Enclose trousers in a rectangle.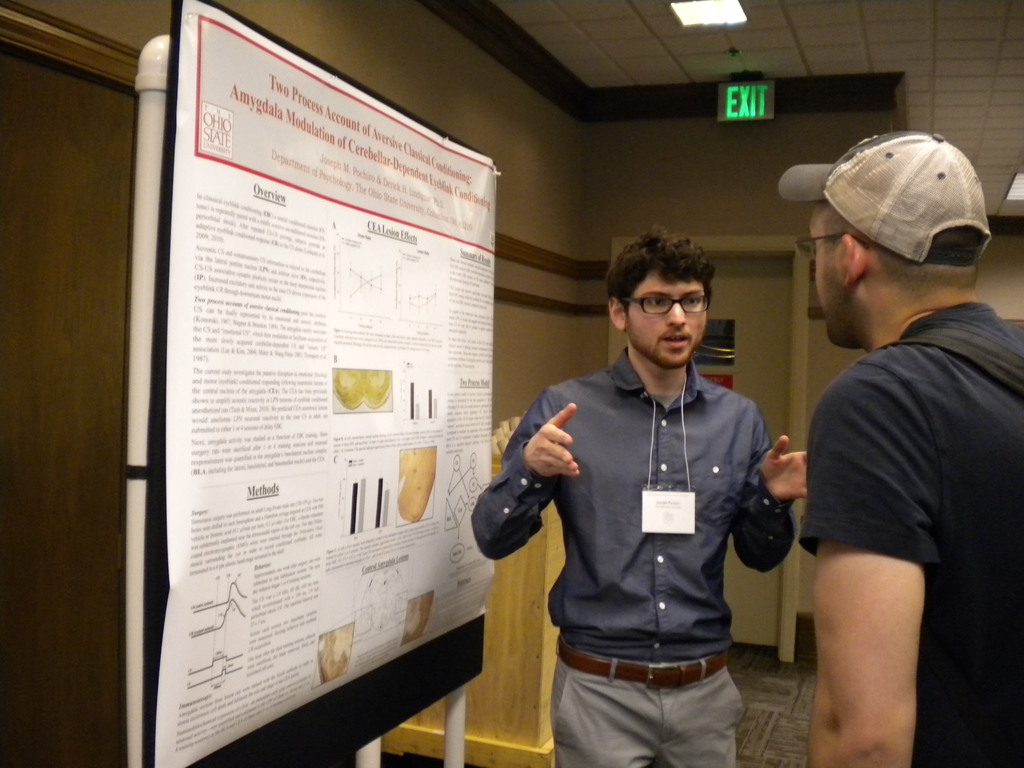
l=549, t=636, r=745, b=767.
